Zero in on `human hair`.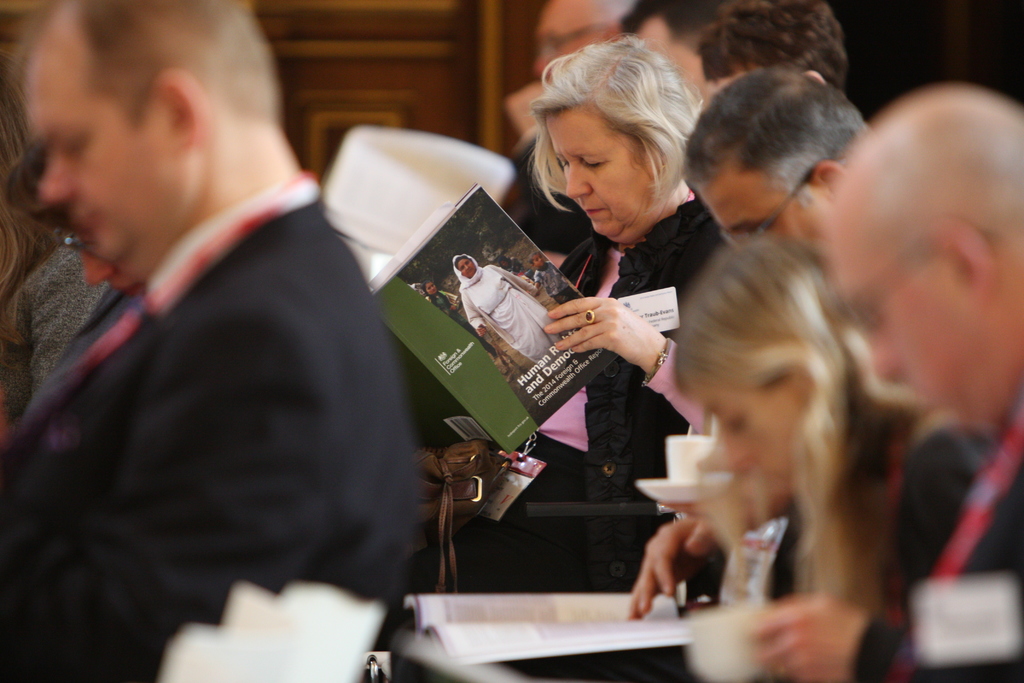
Zeroed in: [668, 238, 938, 617].
